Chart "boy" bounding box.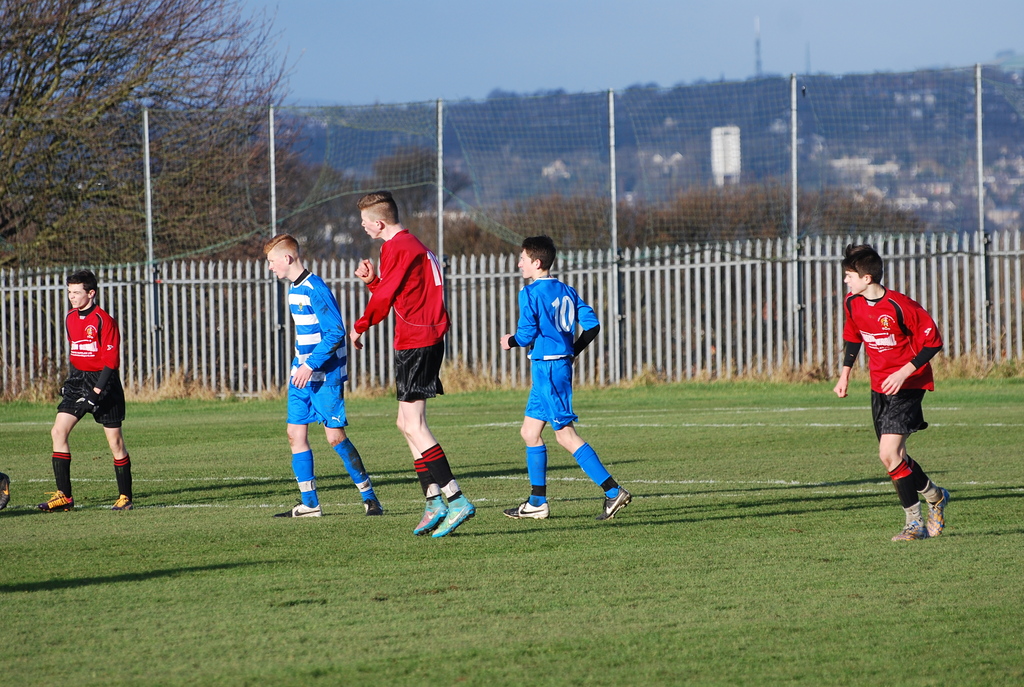
Charted: l=349, t=194, r=479, b=536.
